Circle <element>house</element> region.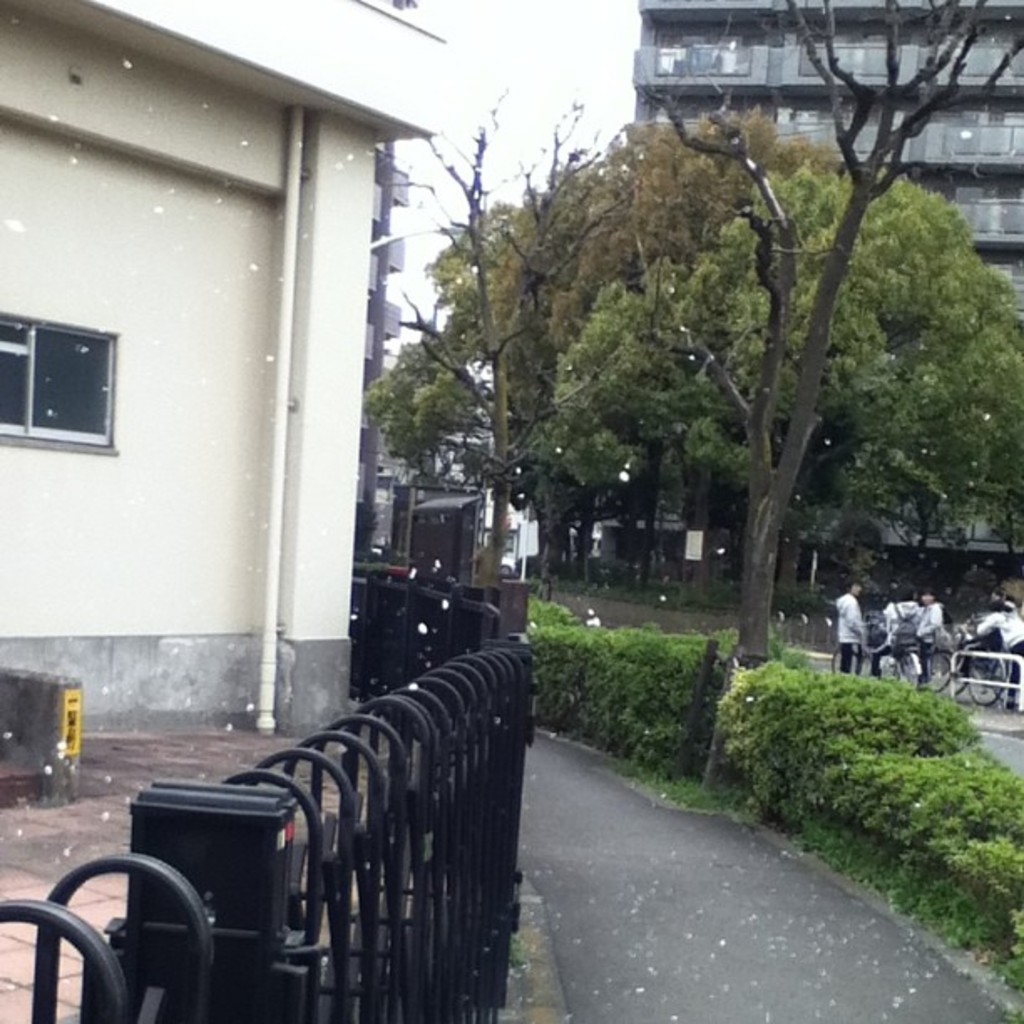
Region: crop(3, 8, 479, 796).
